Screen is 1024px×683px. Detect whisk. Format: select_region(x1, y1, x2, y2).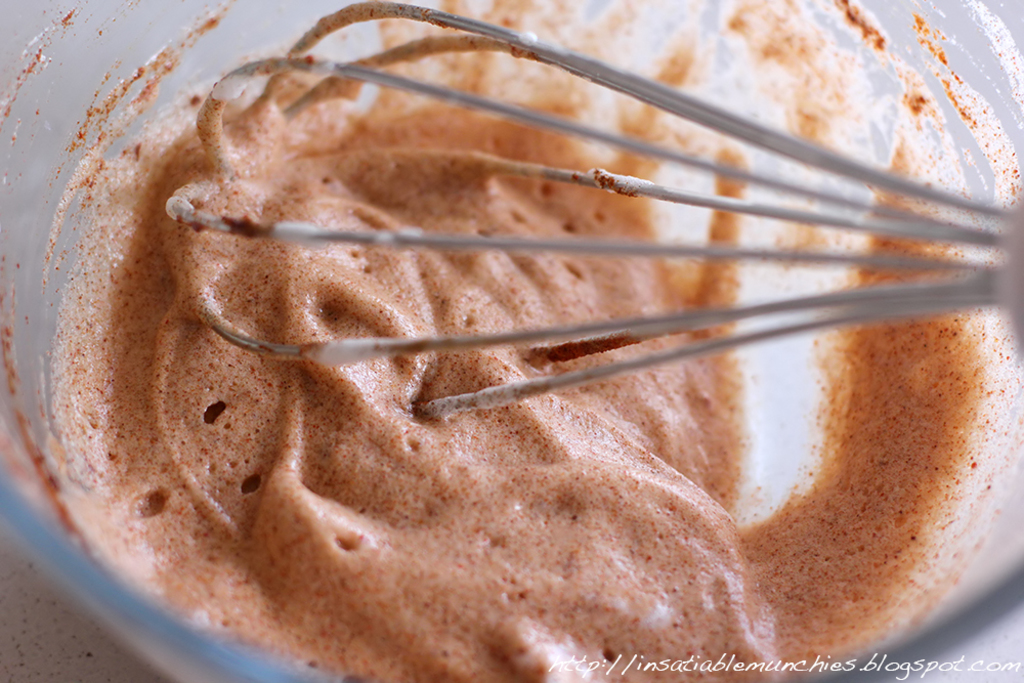
select_region(167, 0, 1023, 418).
